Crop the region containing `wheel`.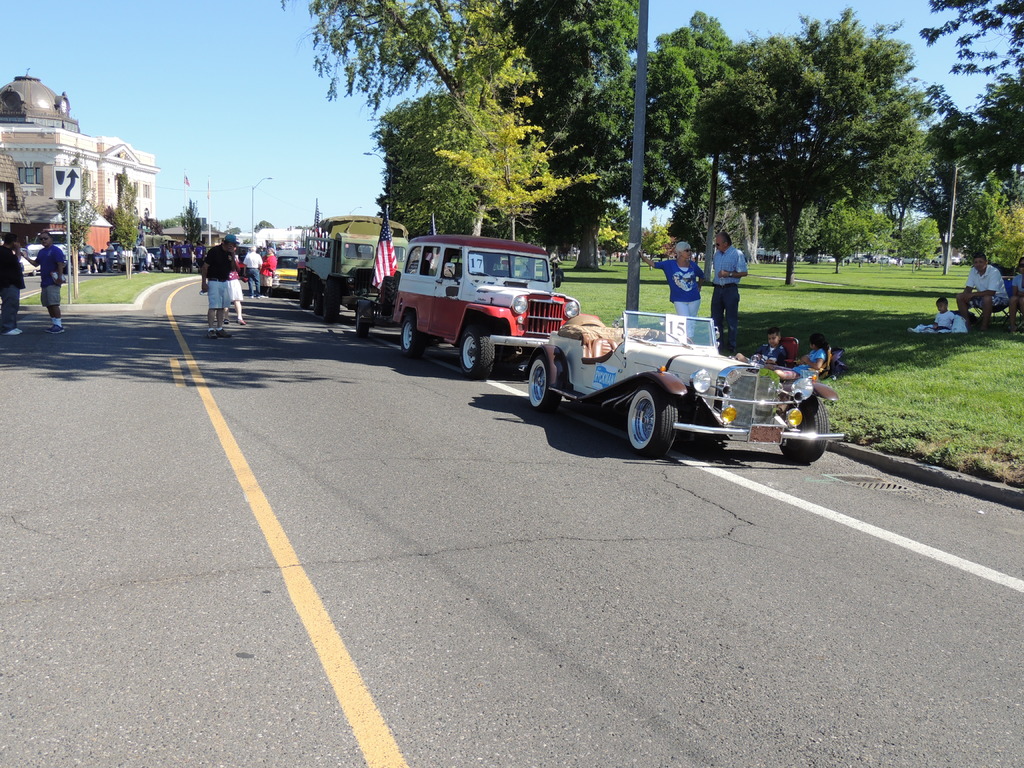
Crop region: {"left": 391, "top": 314, "right": 419, "bottom": 357}.
